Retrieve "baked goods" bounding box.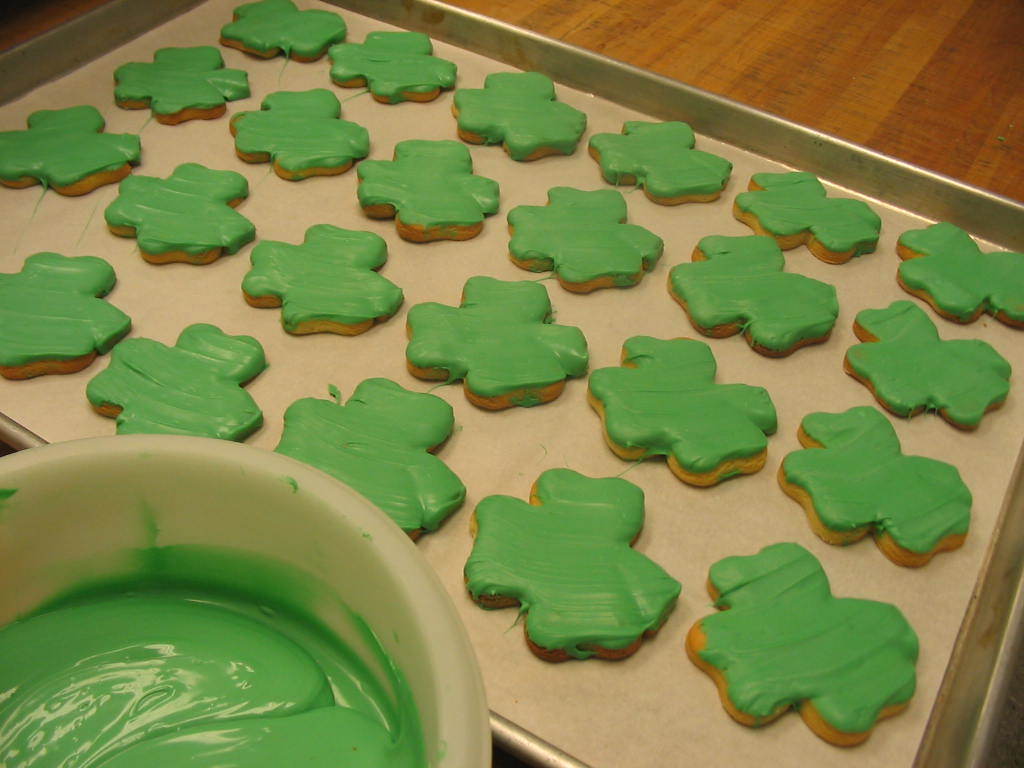
Bounding box: rect(775, 405, 976, 570).
